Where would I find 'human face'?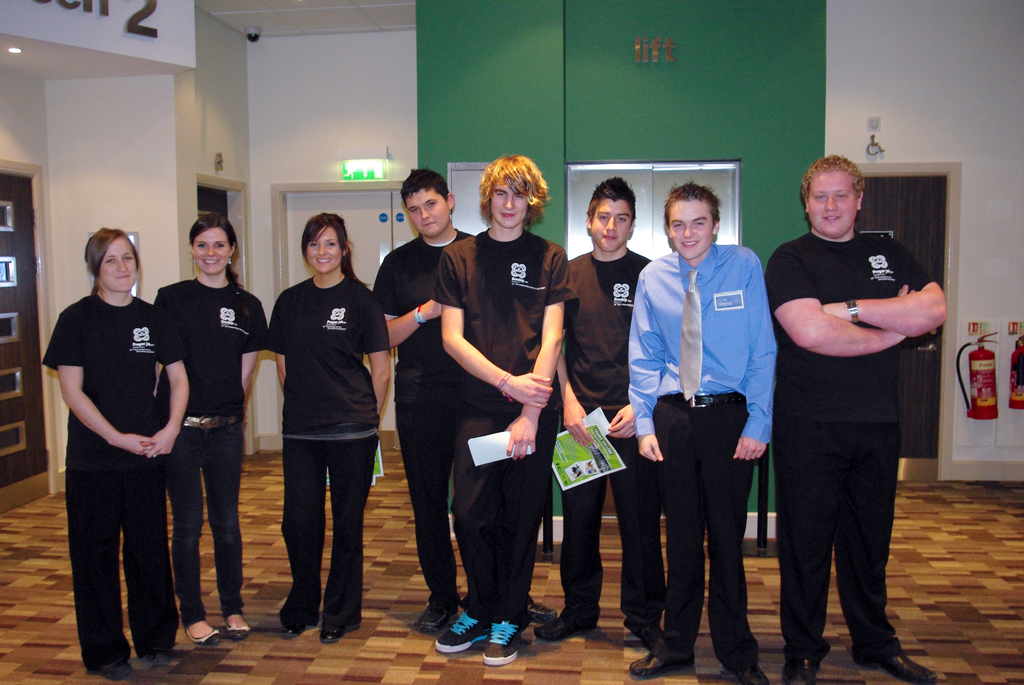
At x1=191, y1=225, x2=231, y2=275.
